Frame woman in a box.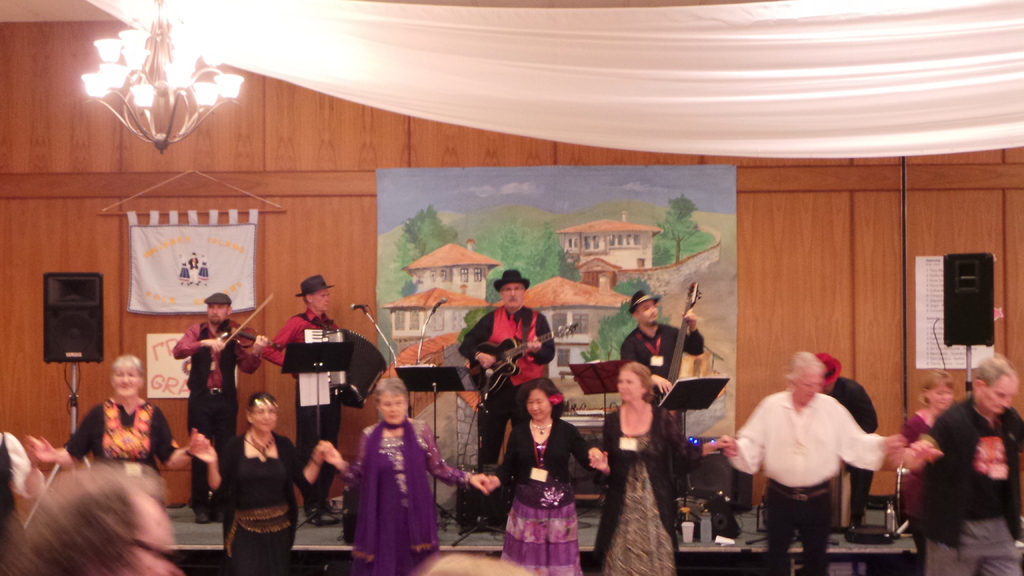
l=340, t=372, r=447, b=564.
